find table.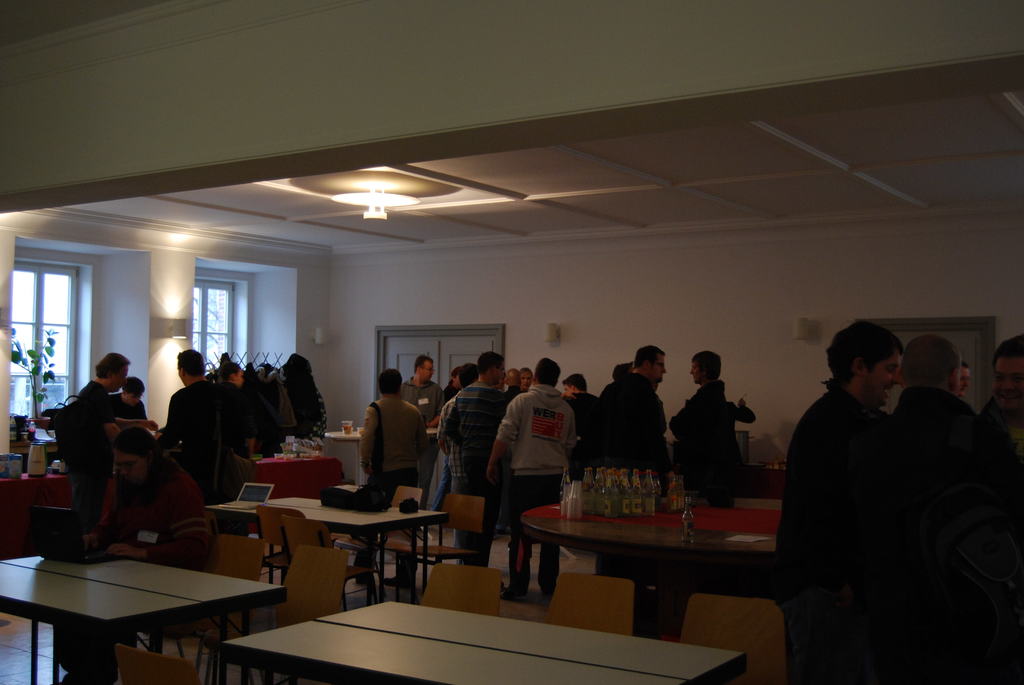
[516, 498, 790, 599].
